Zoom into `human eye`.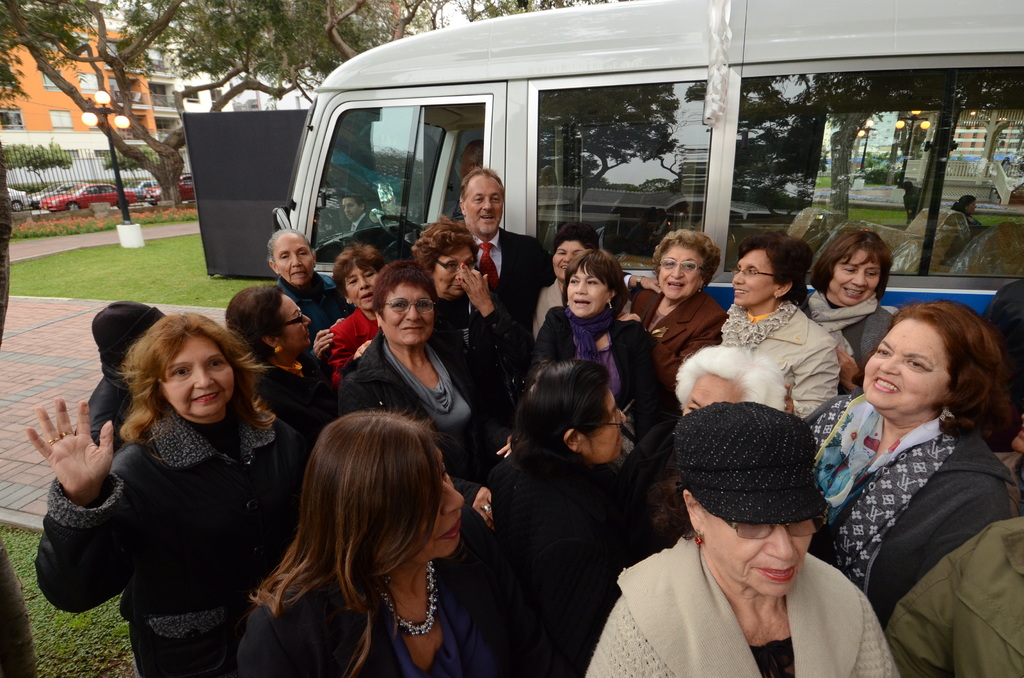
Zoom target: {"x1": 904, "y1": 360, "x2": 924, "y2": 371}.
